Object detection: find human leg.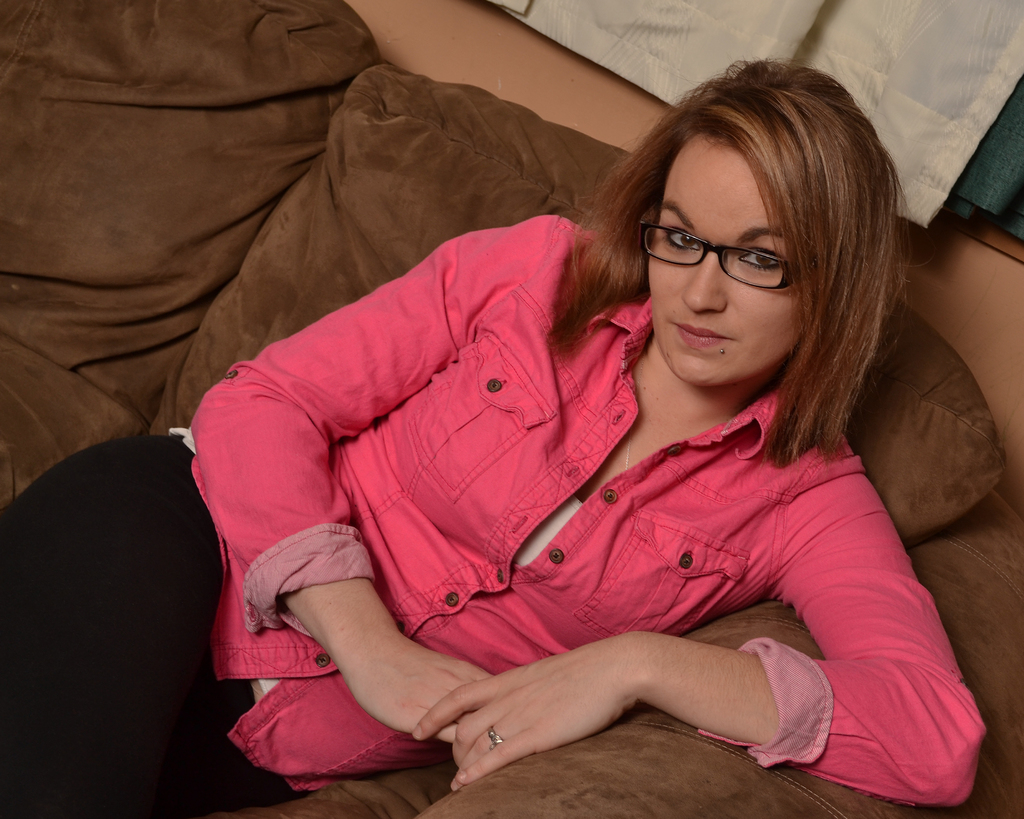
bbox(0, 433, 263, 797).
